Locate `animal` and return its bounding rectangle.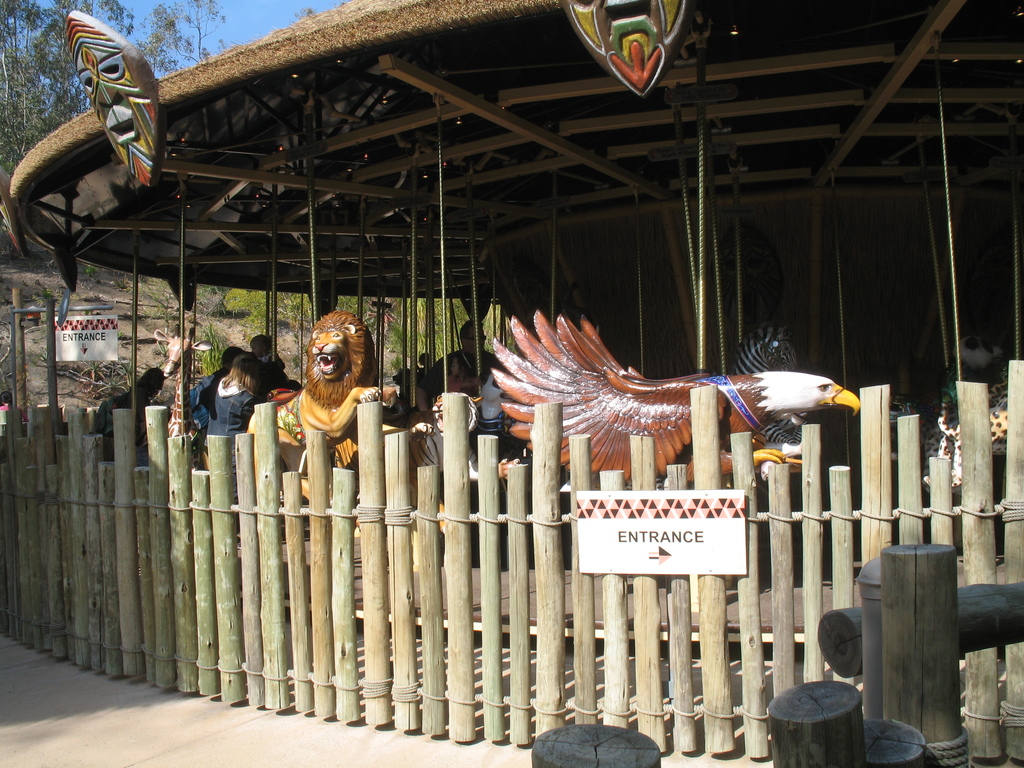
BBox(246, 307, 387, 508).
